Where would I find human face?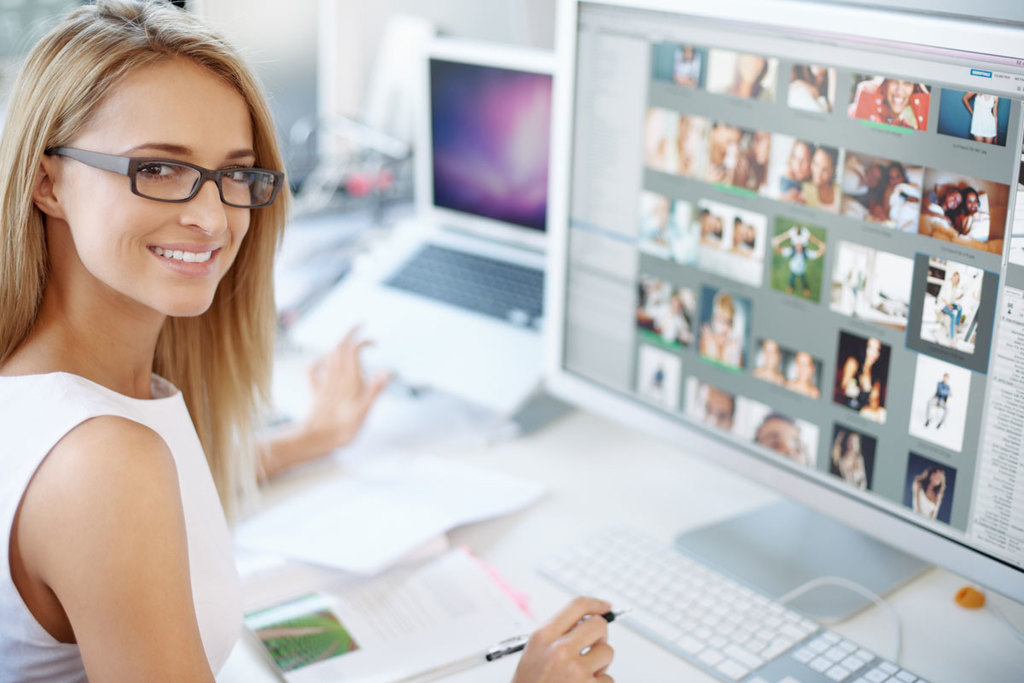
At bbox=[55, 57, 258, 316].
